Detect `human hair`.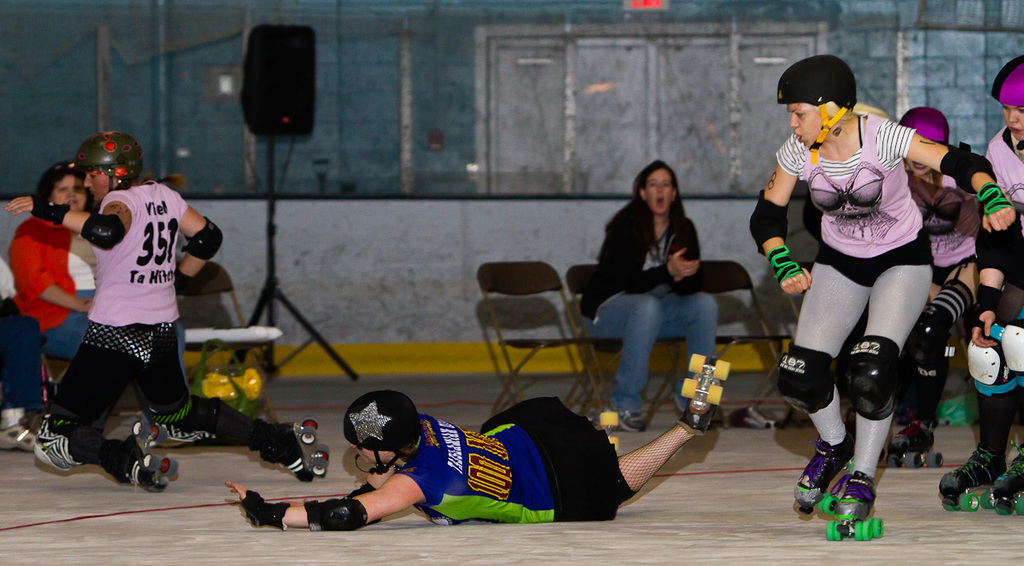
Detected at [left=801, top=99, right=886, bottom=122].
